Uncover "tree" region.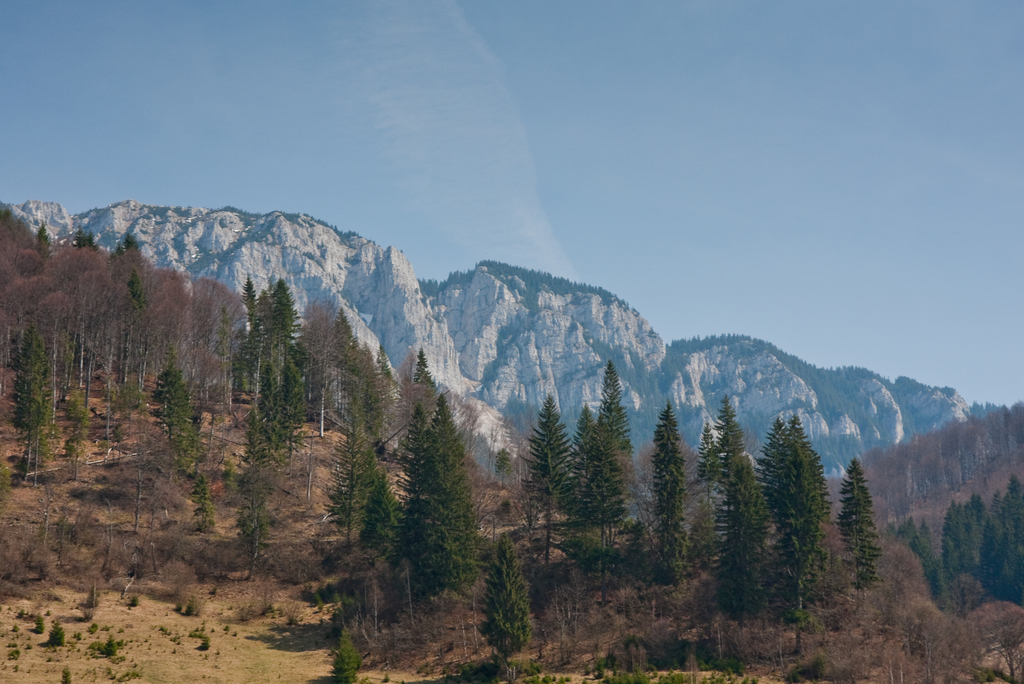
Uncovered: [378, 368, 486, 623].
